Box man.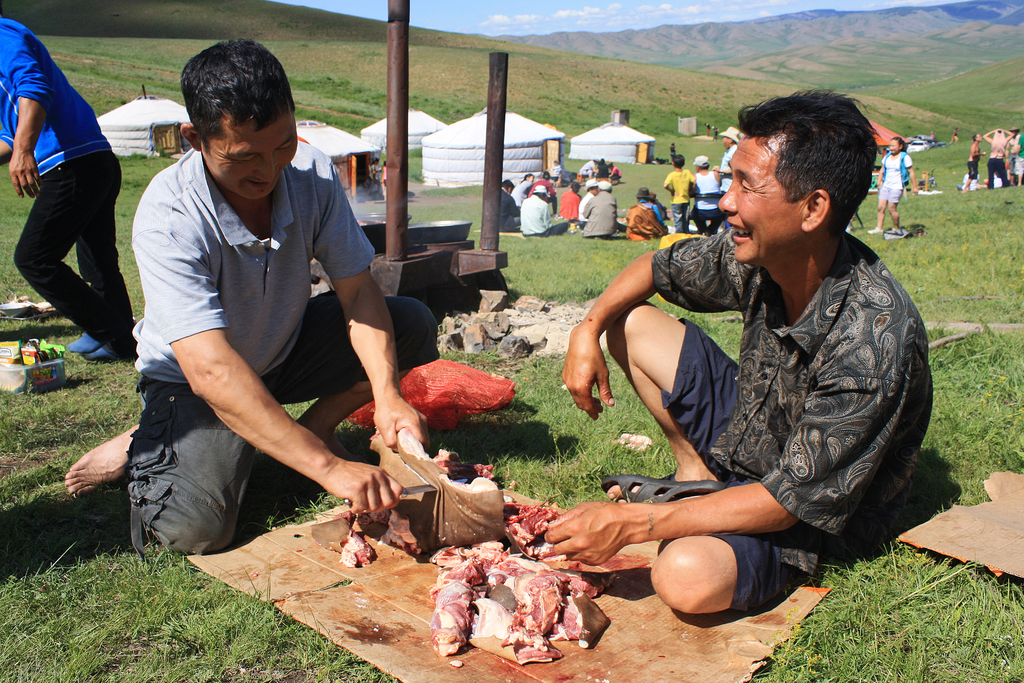
[x1=982, y1=131, x2=1012, y2=187].
